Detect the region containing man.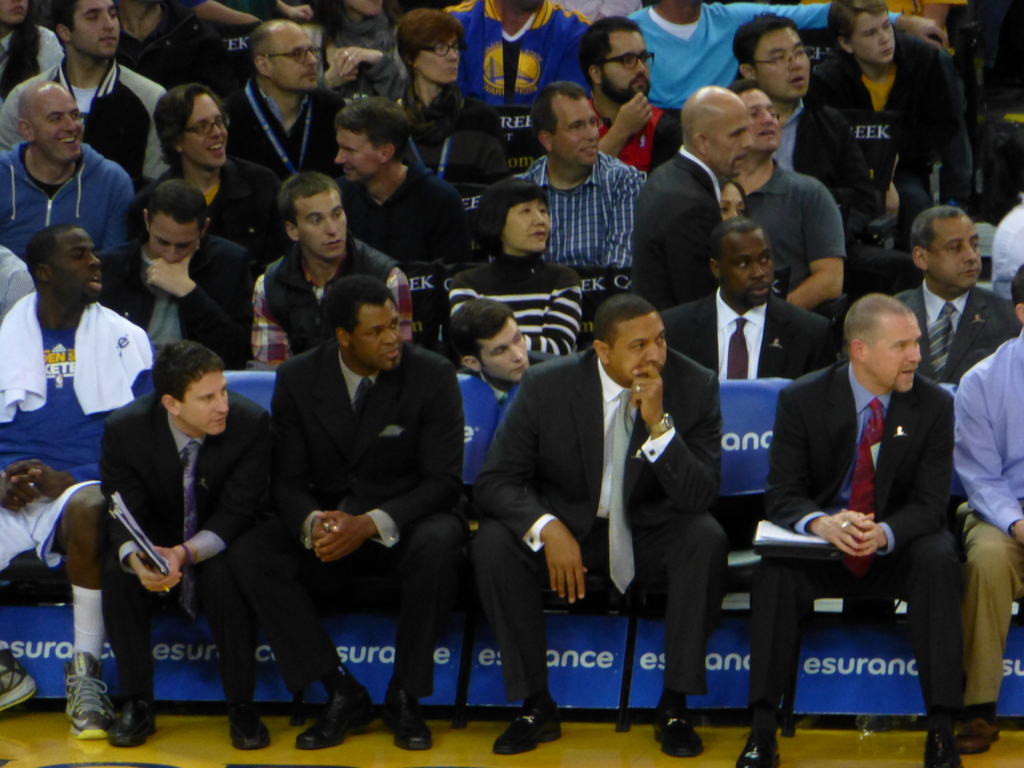
767 247 968 732.
